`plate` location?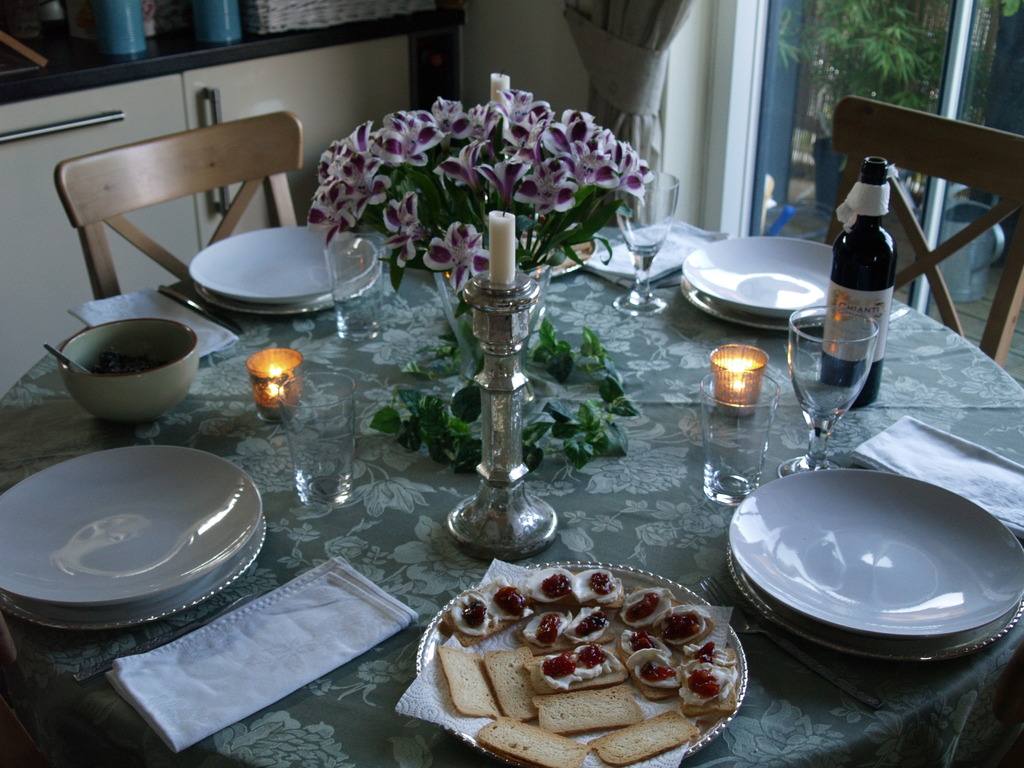
[680, 276, 829, 332]
